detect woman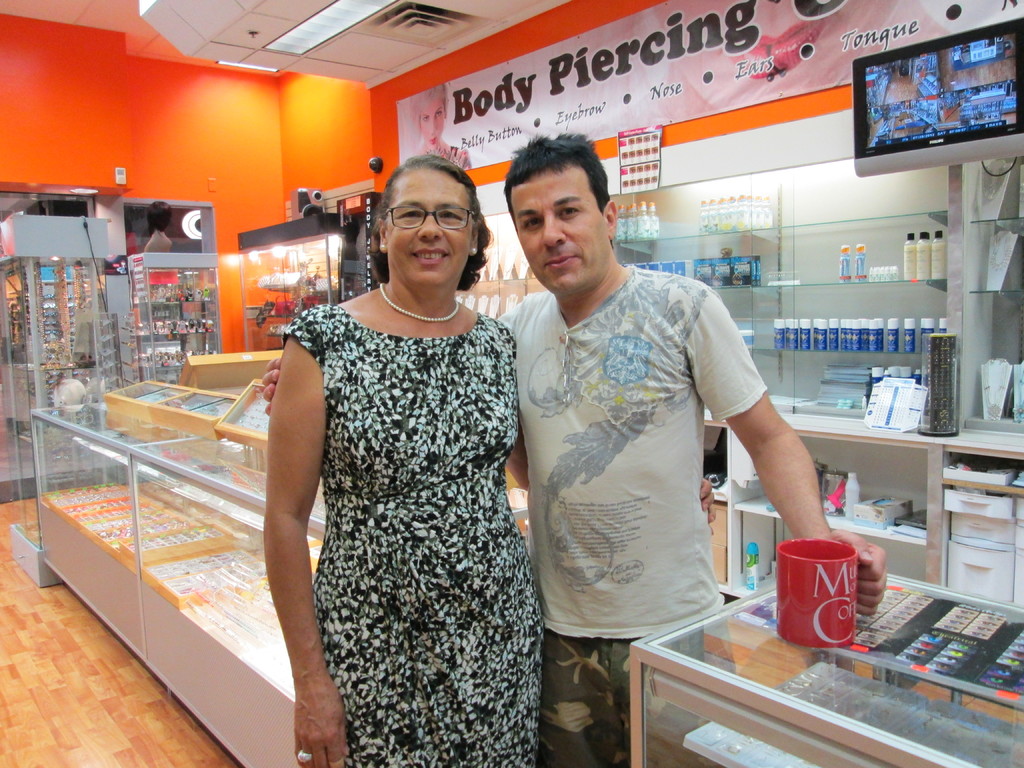
[left=185, top=169, right=509, bottom=735]
